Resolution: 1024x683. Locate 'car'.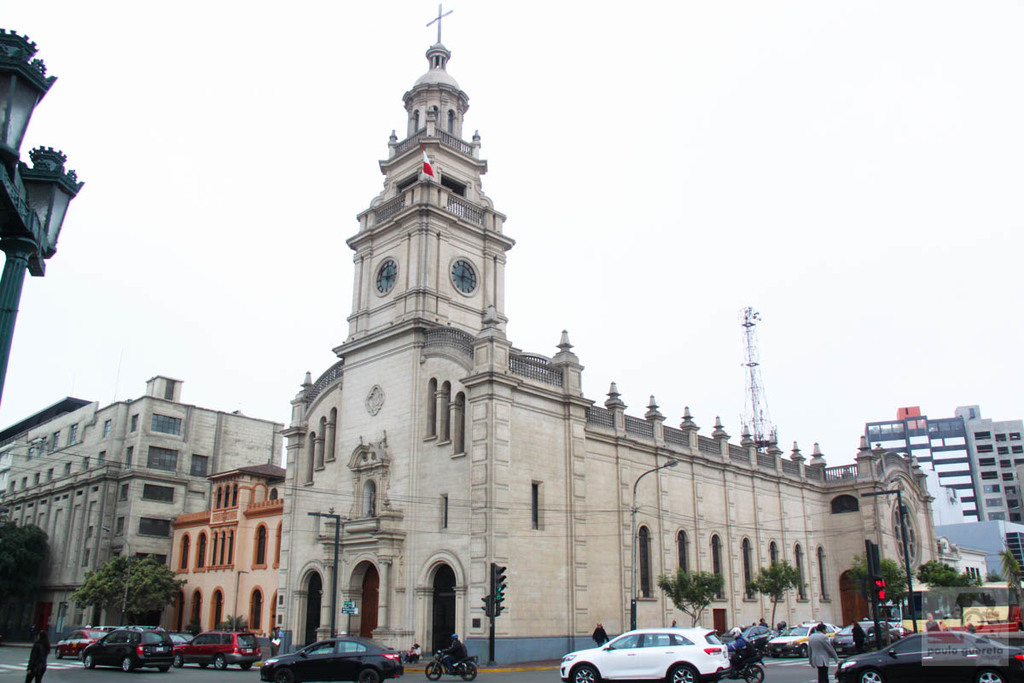
bbox(259, 635, 408, 682).
